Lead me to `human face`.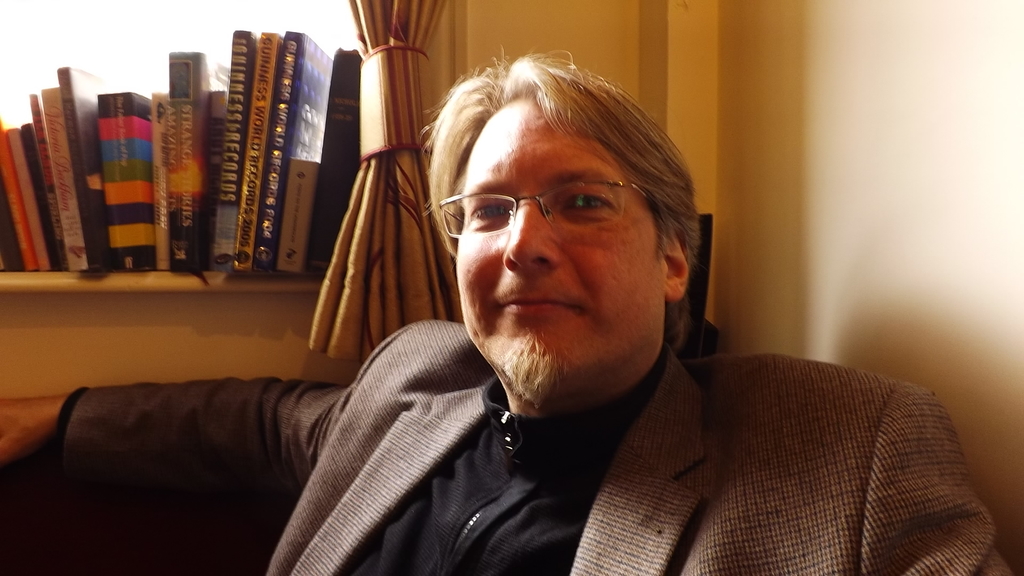
Lead to BBox(429, 93, 664, 396).
